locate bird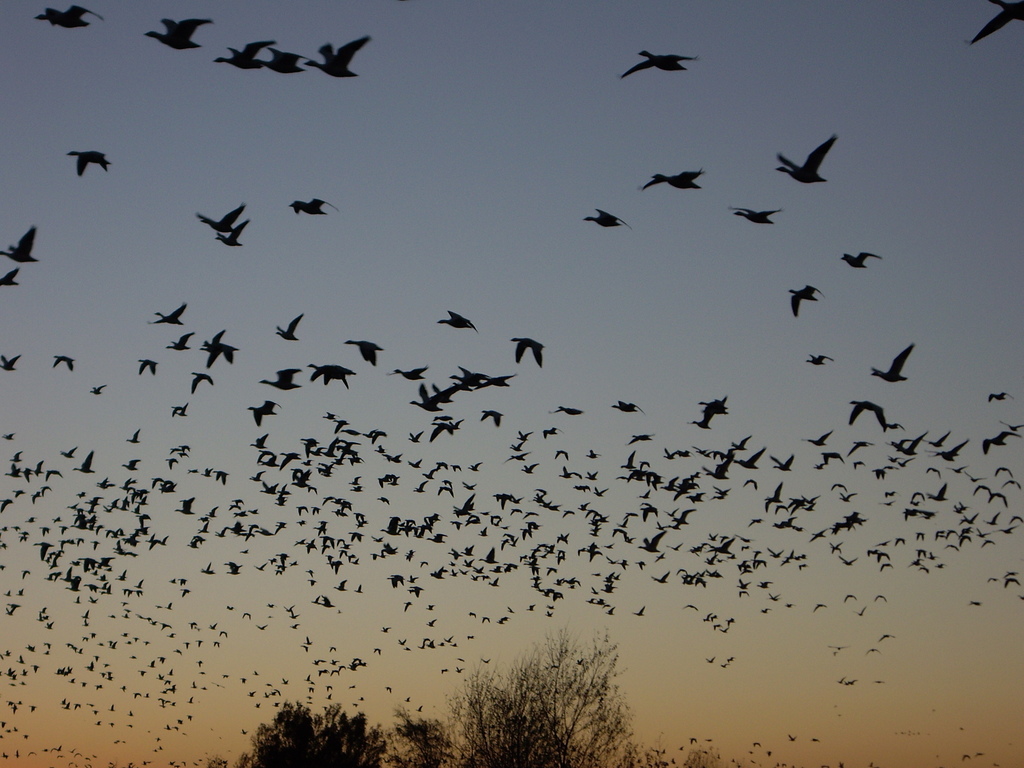
box=[22, 532, 29, 535]
